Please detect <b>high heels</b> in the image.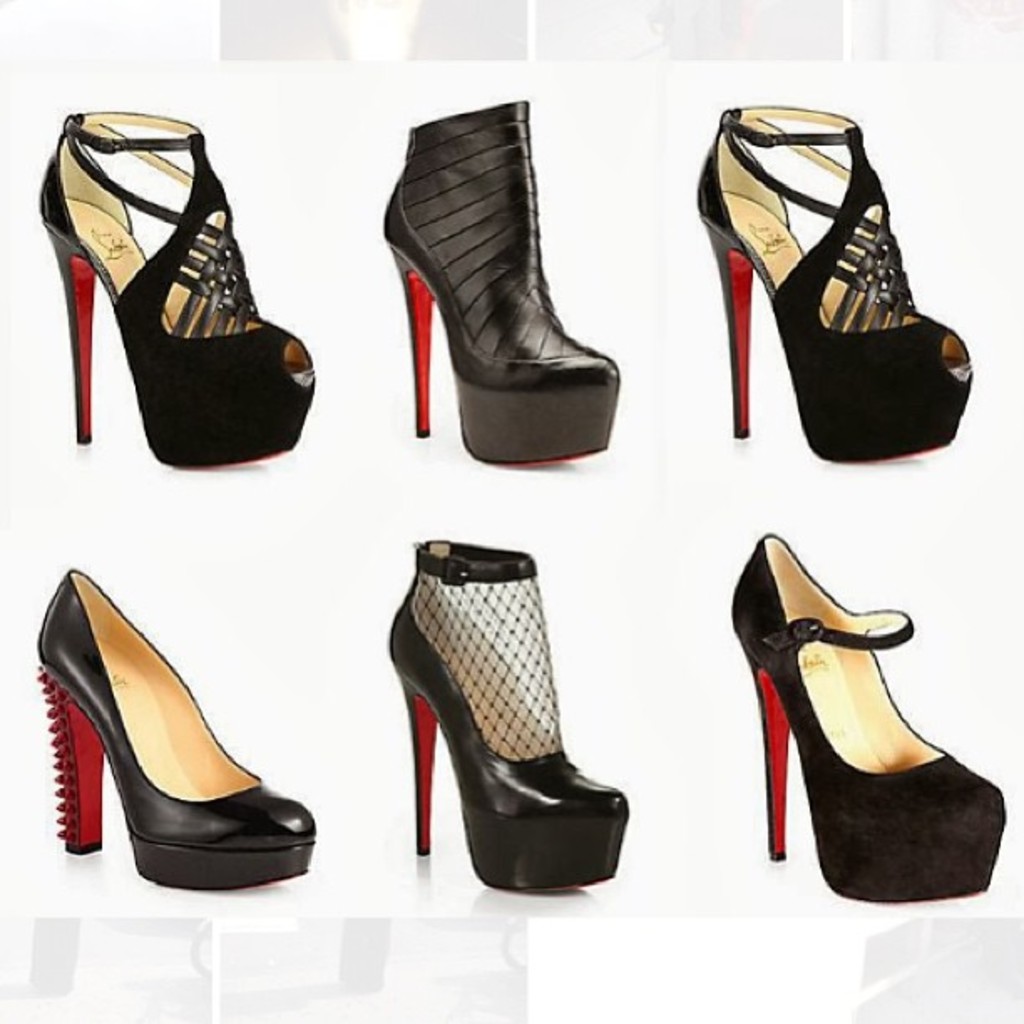
box=[32, 109, 318, 465].
